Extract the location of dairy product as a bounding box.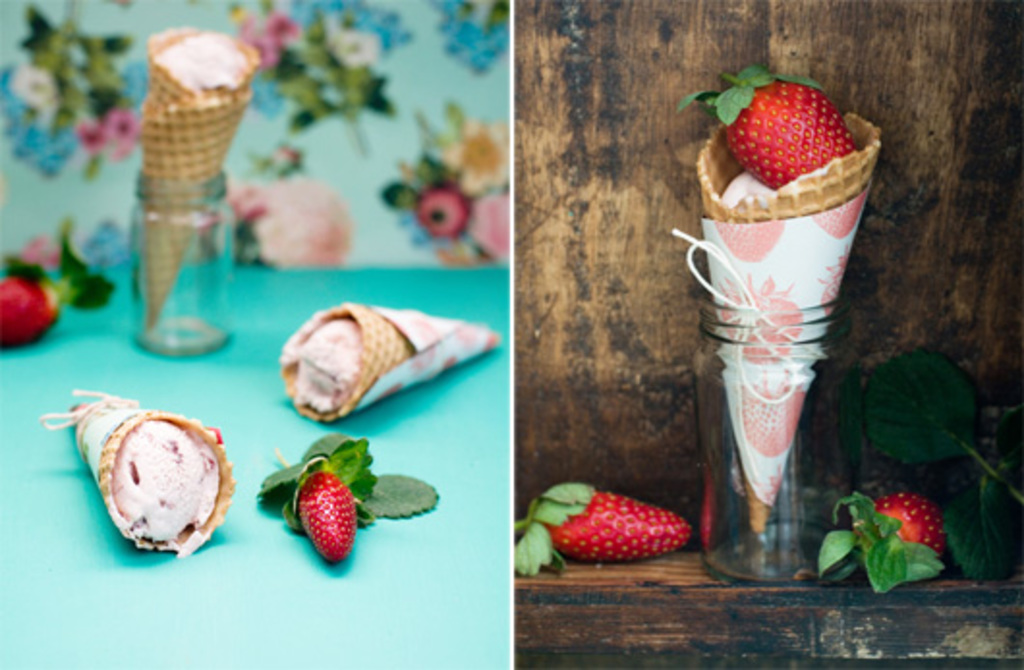
(left=270, top=292, right=485, bottom=415).
